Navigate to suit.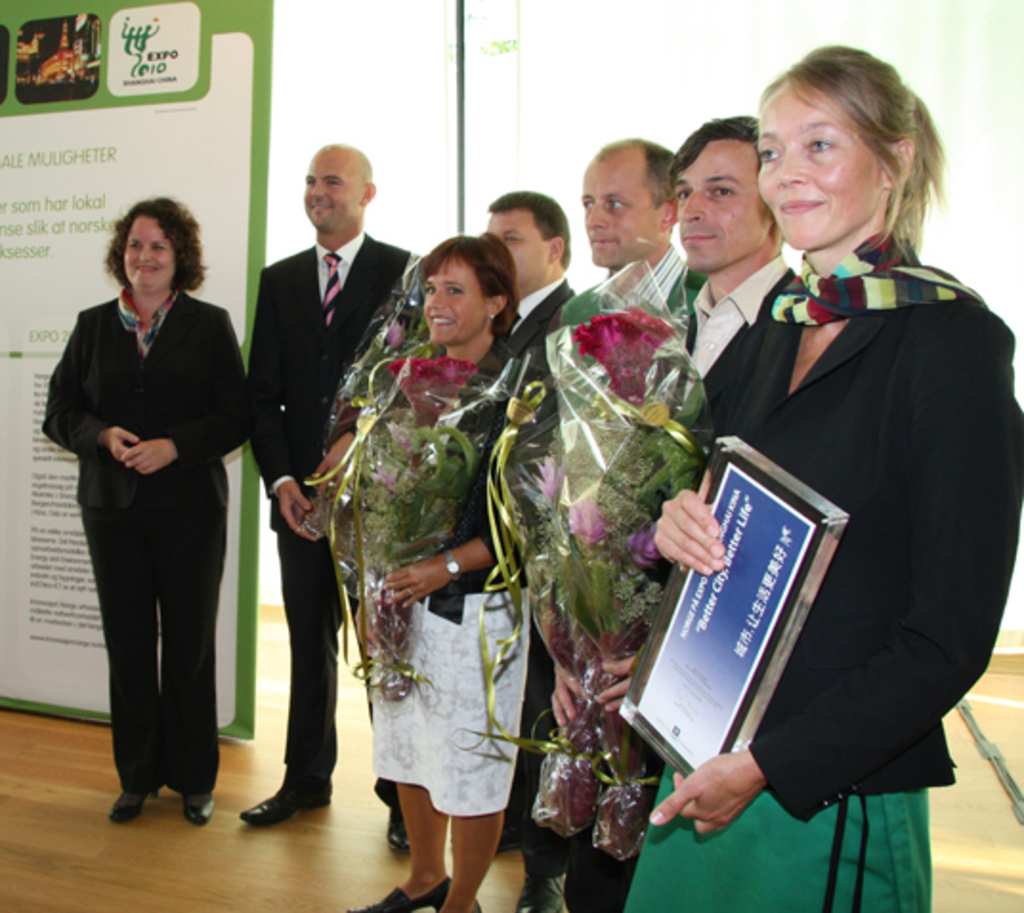
Navigation target: x1=44, y1=288, x2=250, y2=793.
